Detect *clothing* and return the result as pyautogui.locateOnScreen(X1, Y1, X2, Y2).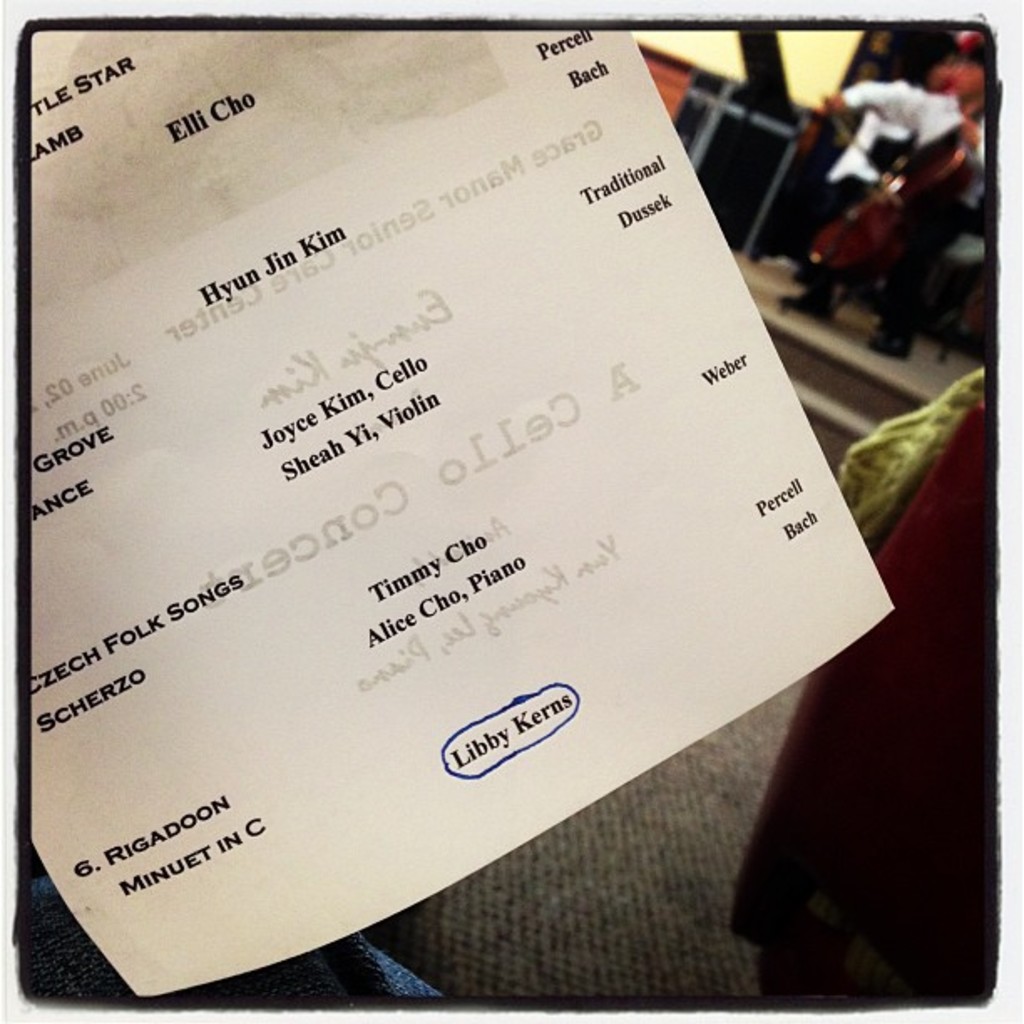
pyautogui.locateOnScreen(838, 82, 997, 336).
